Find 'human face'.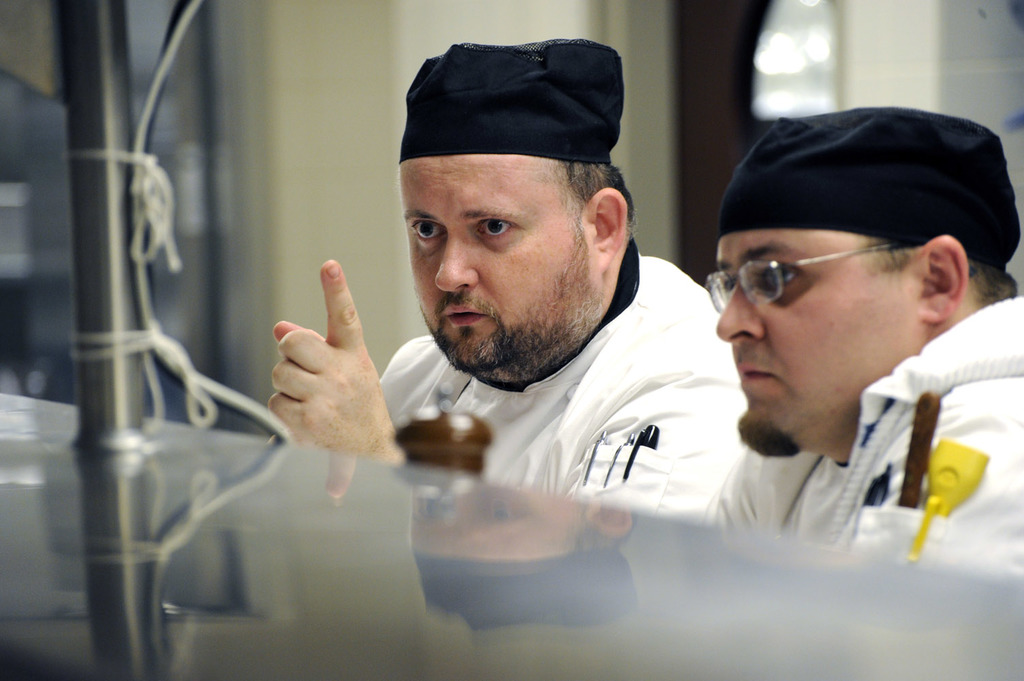
402/155/597/370.
